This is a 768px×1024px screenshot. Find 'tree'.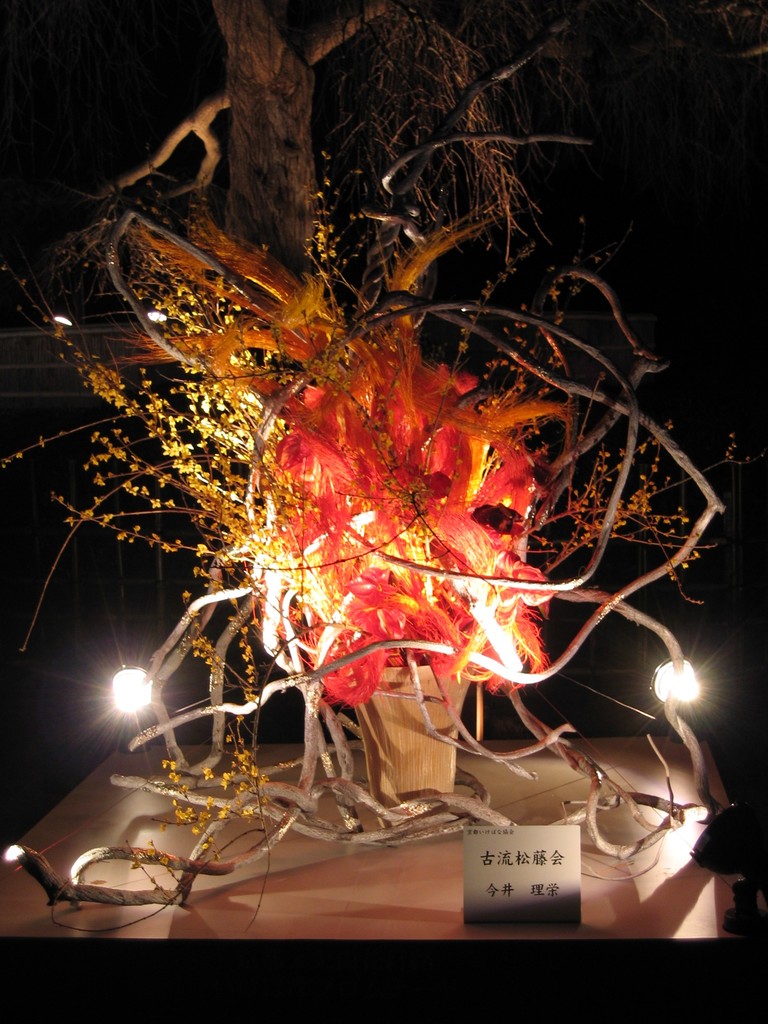
Bounding box: [121, 0, 612, 632].
